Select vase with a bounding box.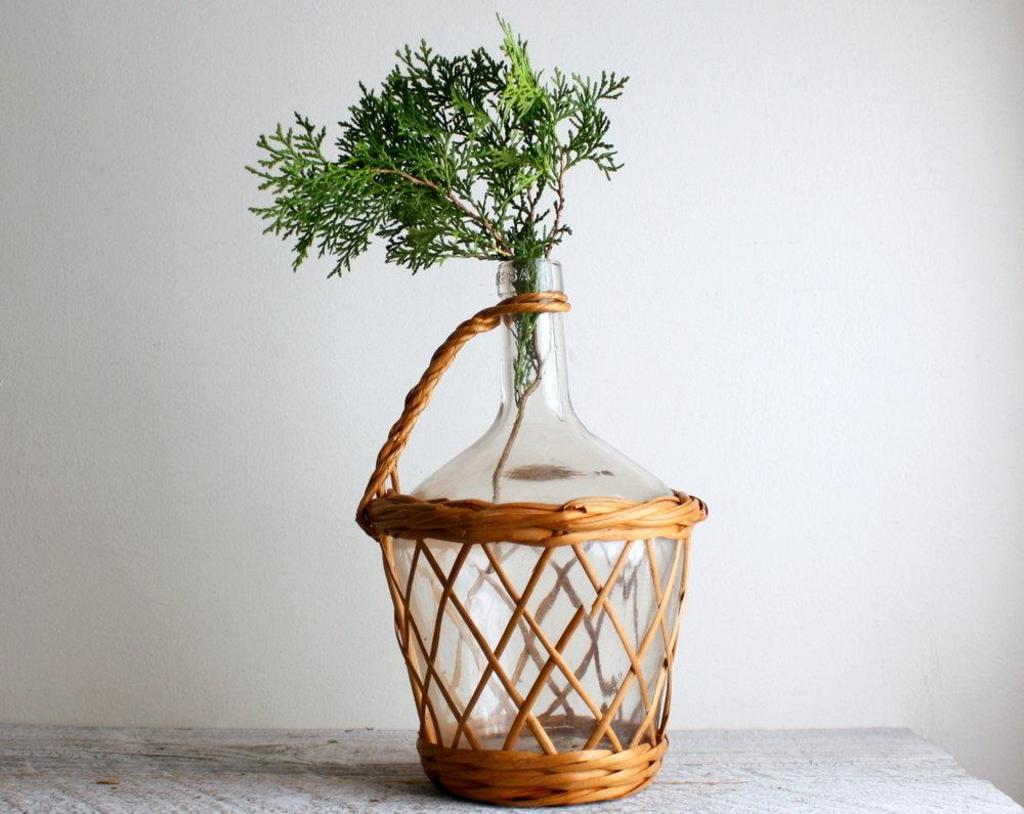
rect(349, 250, 705, 809).
